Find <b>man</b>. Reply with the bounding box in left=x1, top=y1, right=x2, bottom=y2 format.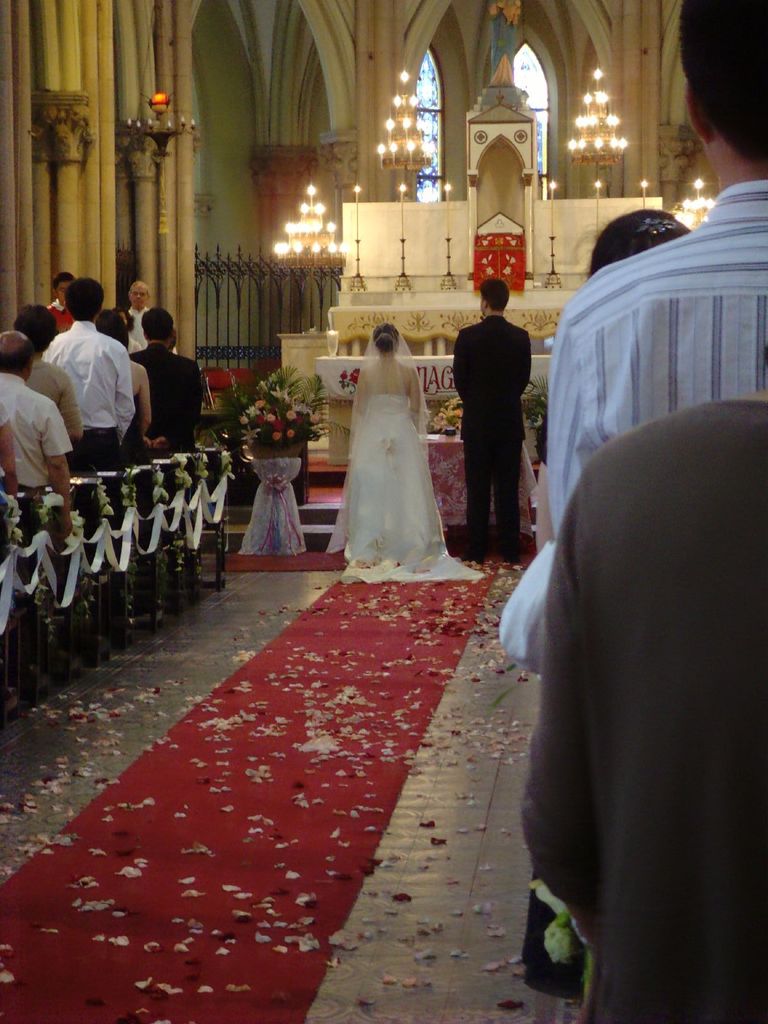
left=52, top=269, right=75, bottom=349.
